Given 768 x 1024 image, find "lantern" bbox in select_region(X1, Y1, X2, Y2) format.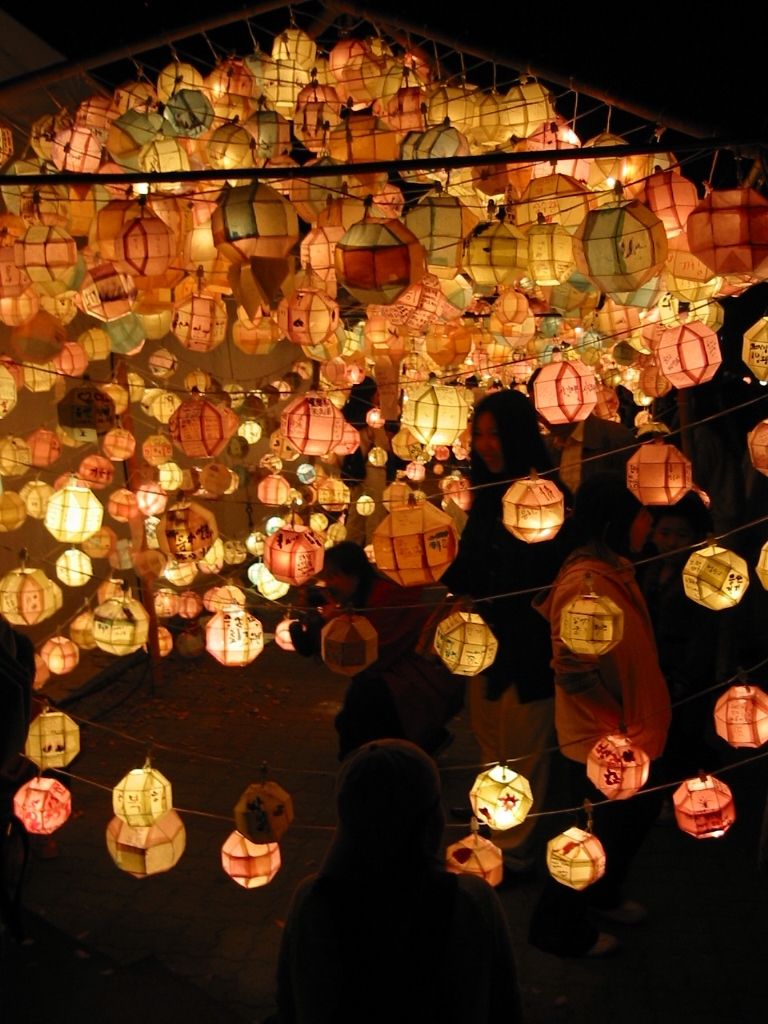
select_region(193, 464, 208, 495).
